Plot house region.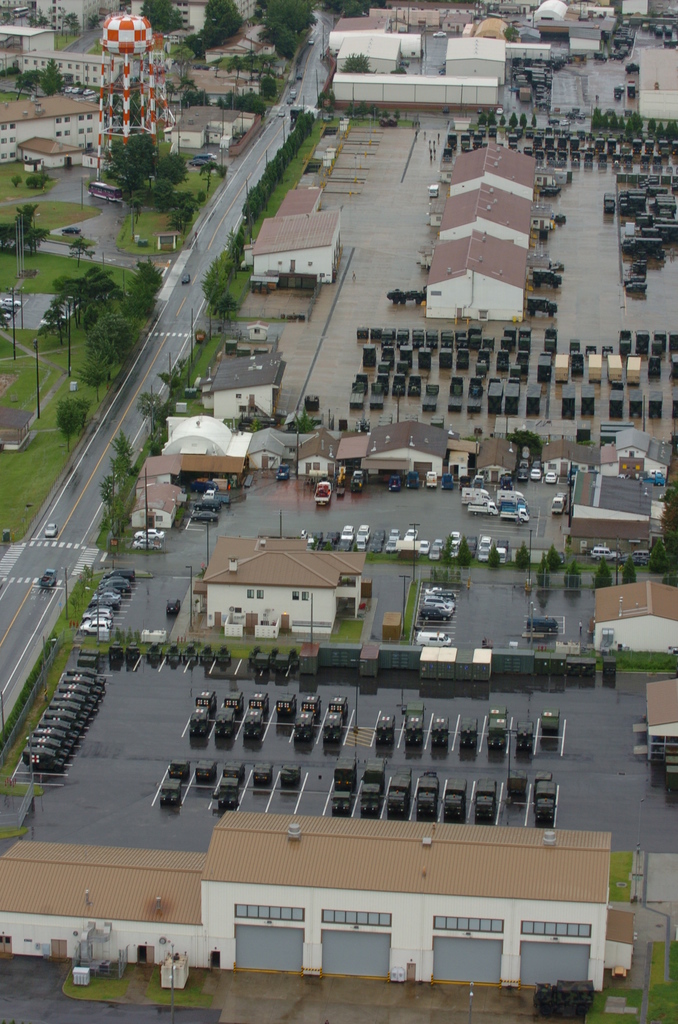
Plotted at (x1=235, y1=178, x2=347, y2=286).
